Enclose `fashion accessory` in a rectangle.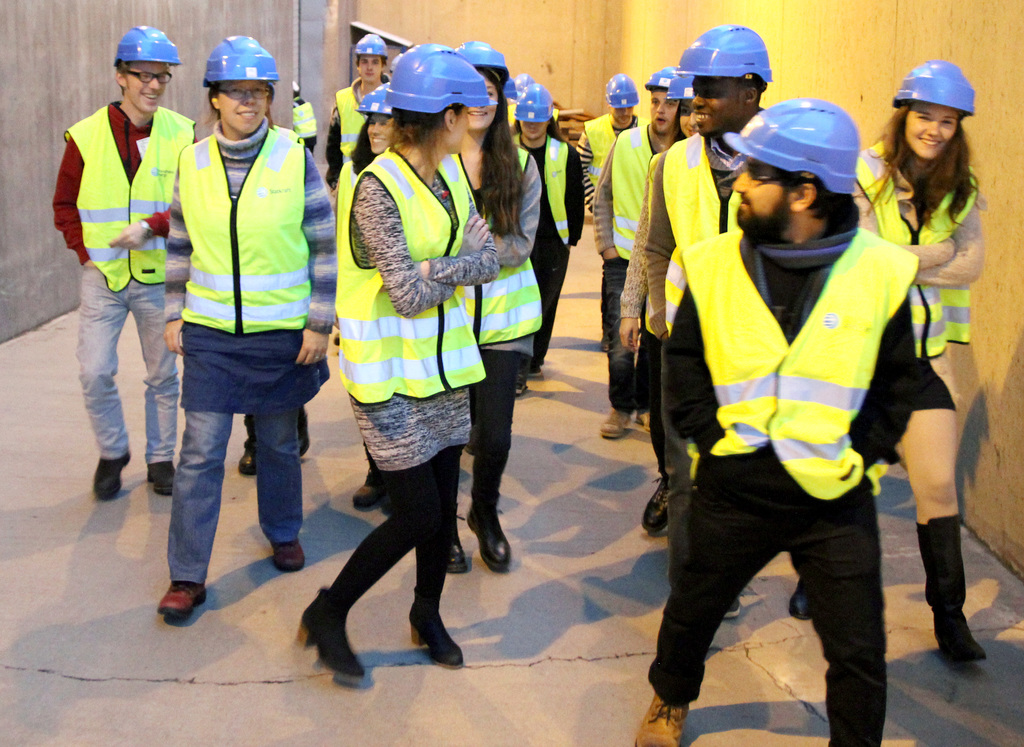
bbox=(158, 581, 205, 620).
